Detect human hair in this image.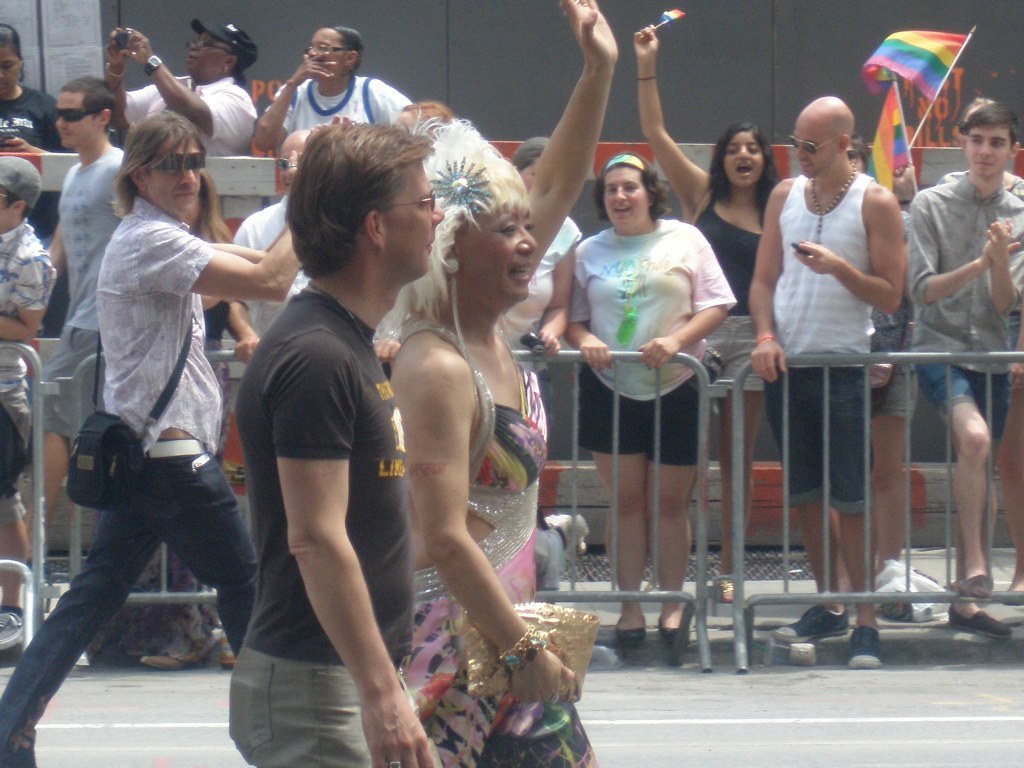
Detection: 389:117:536:329.
